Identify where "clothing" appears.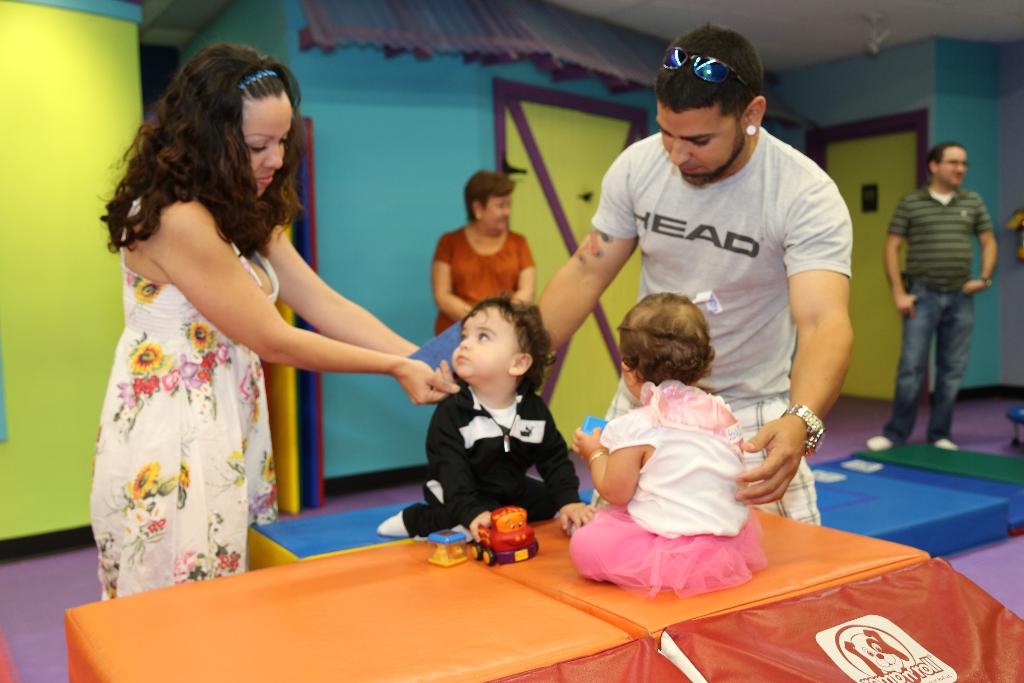
Appears at <bbox>879, 180, 991, 447</bbox>.
